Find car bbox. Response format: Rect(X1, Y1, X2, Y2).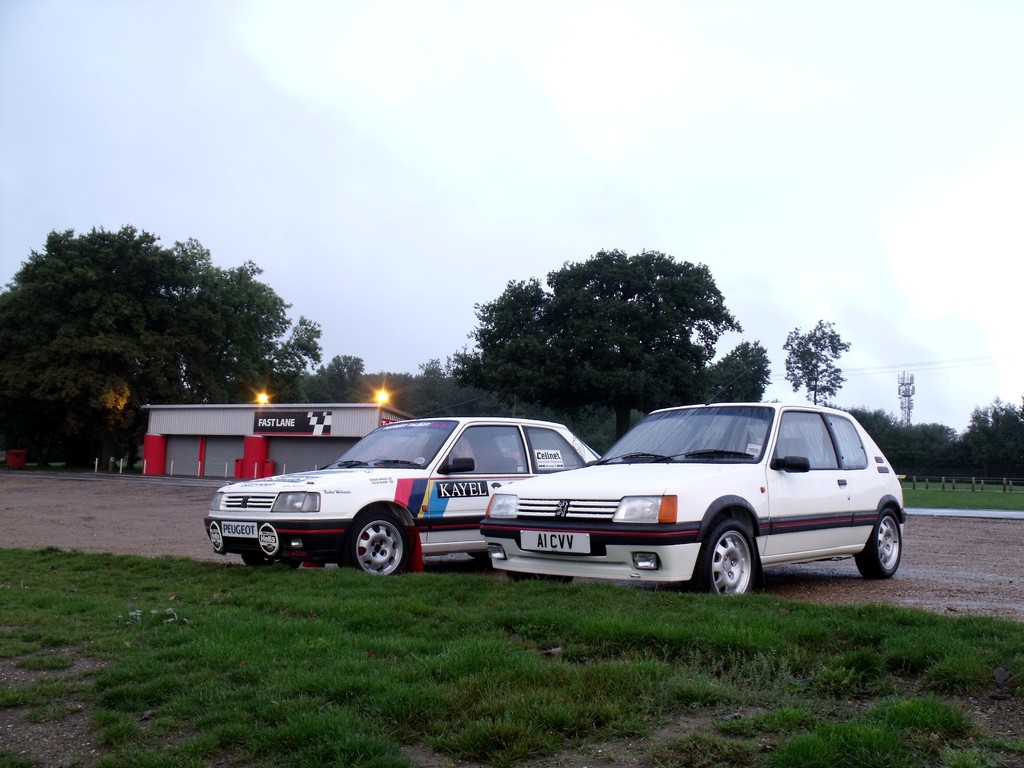
Rect(480, 404, 906, 598).
